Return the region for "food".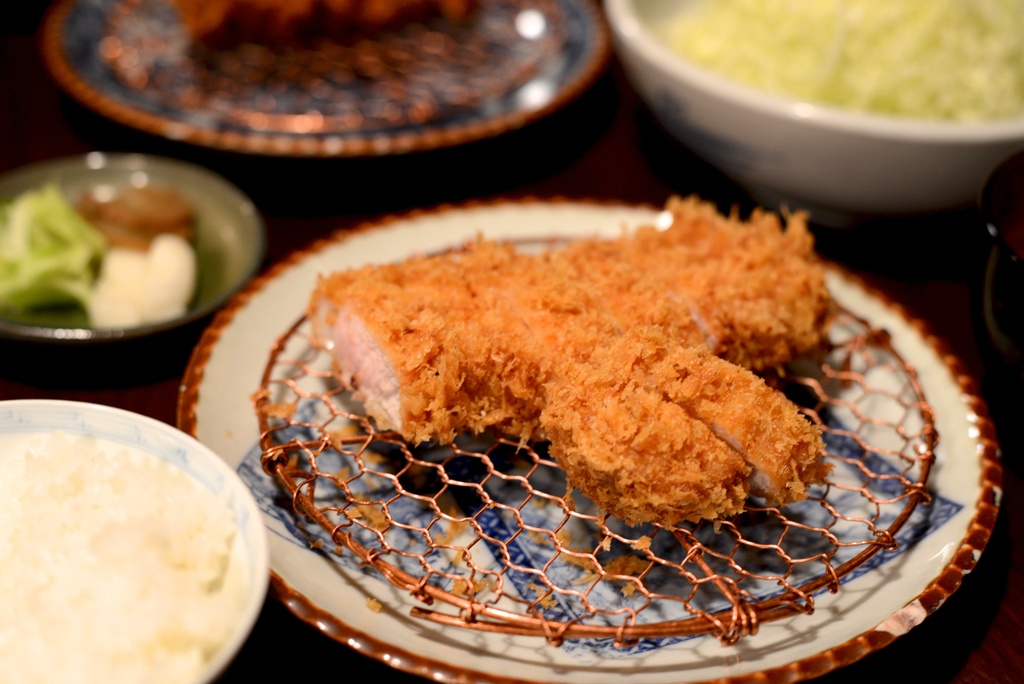
<region>303, 193, 837, 531</region>.
